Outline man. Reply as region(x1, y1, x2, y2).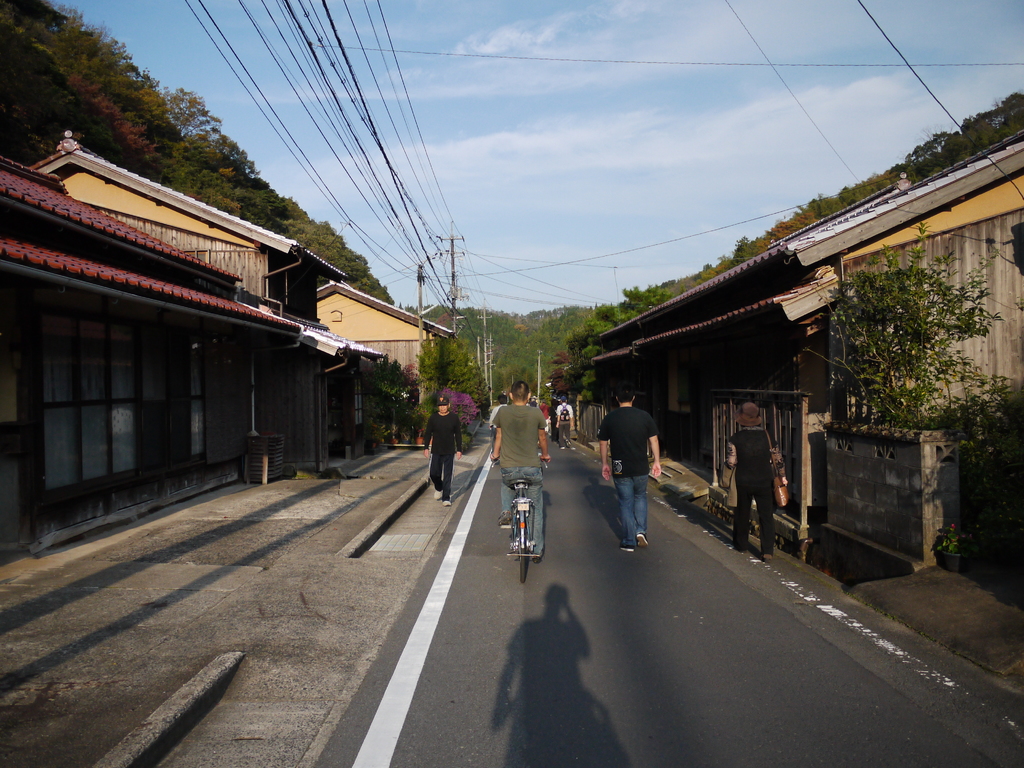
region(552, 399, 575, 454).
